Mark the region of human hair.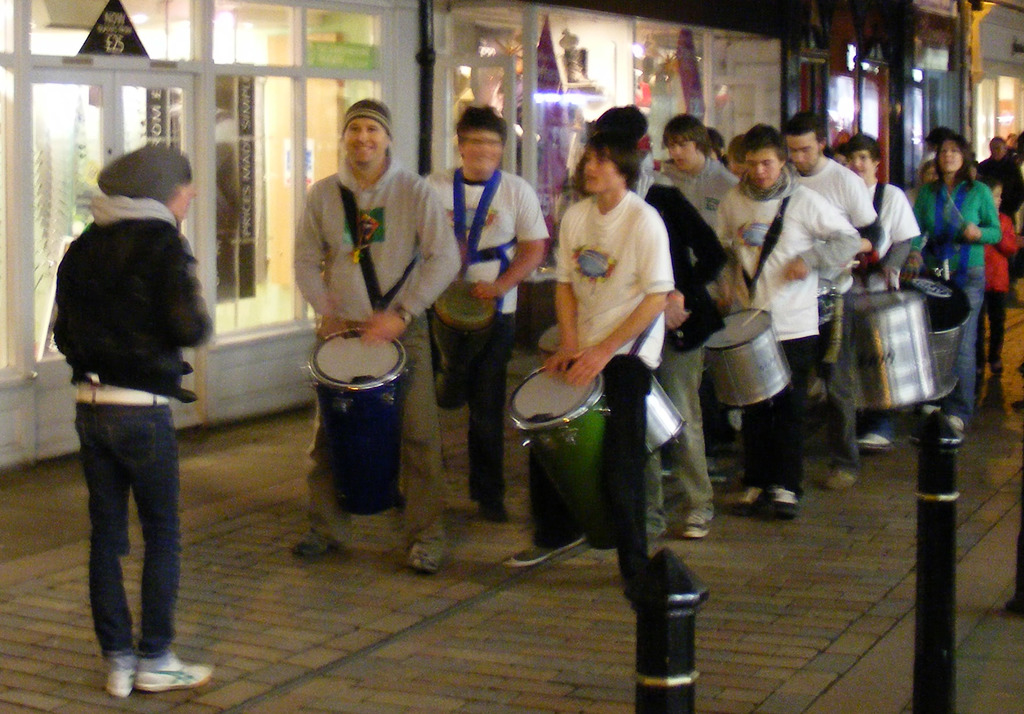
Region: Rect(938, 132, 973, 190).
